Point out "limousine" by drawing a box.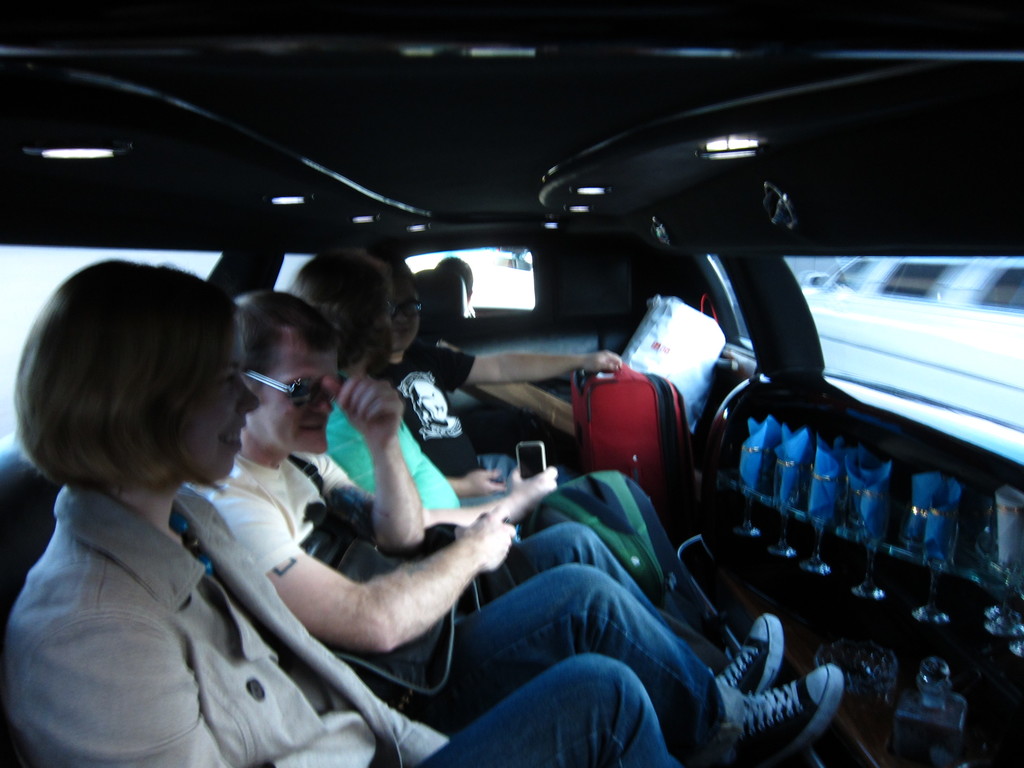
box(0, 0, 1023, 767).
